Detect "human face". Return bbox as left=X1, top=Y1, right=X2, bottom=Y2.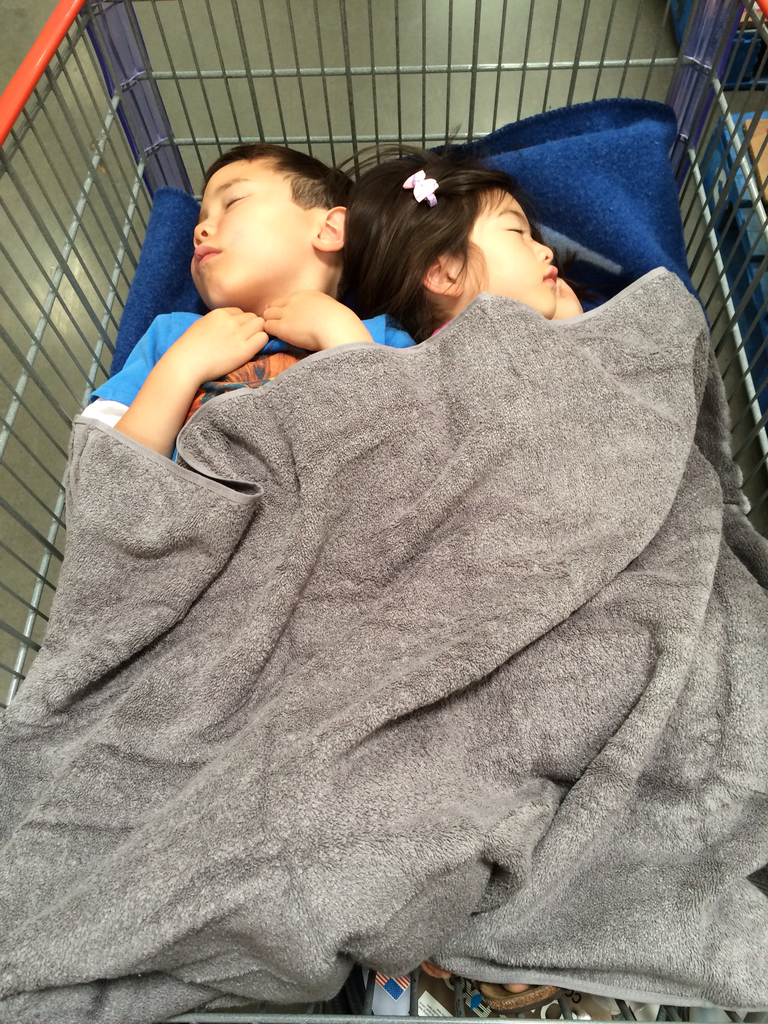
left=194, top=152, right=316, bottom=306.
